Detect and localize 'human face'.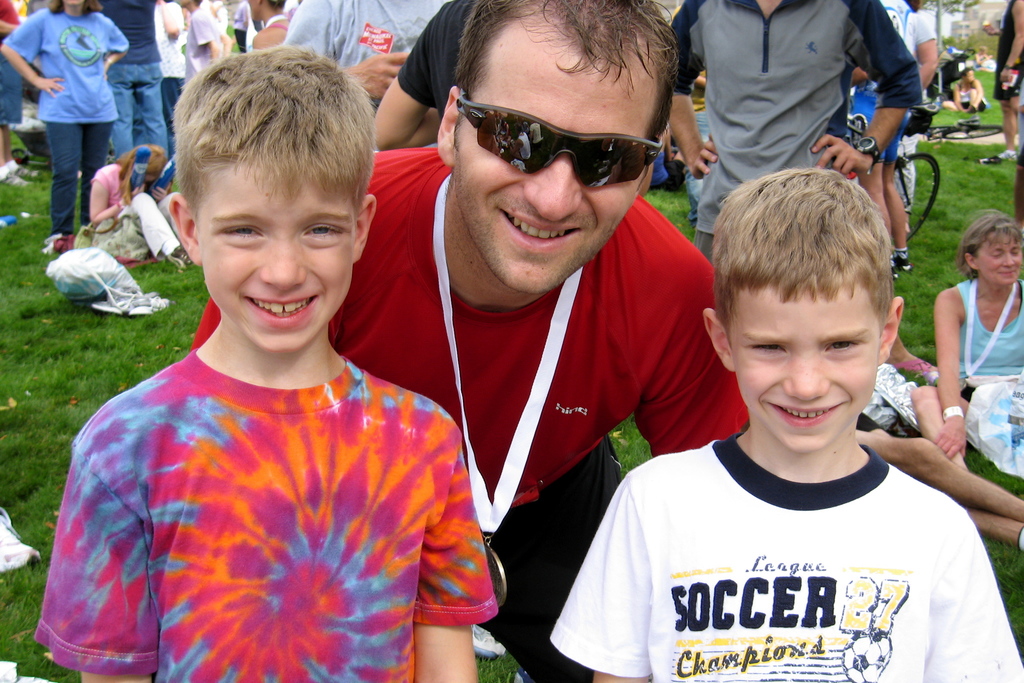
Localized at <bbox>193, 145, 356, 353</bbox>.
